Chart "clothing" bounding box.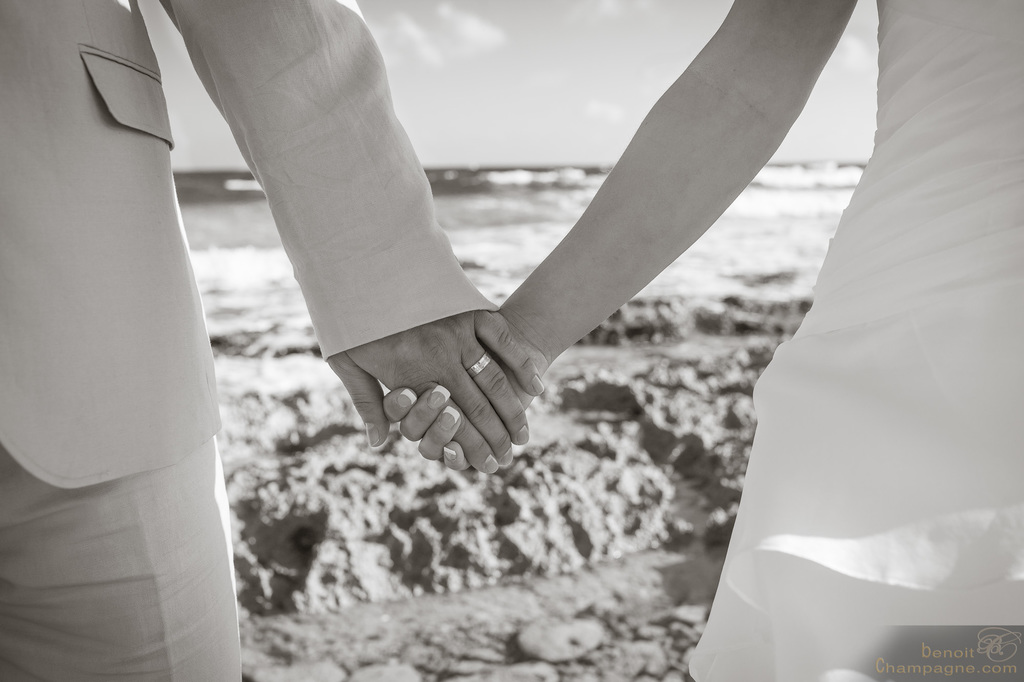
Charted: select_region(686, 0, 1023, 681).
